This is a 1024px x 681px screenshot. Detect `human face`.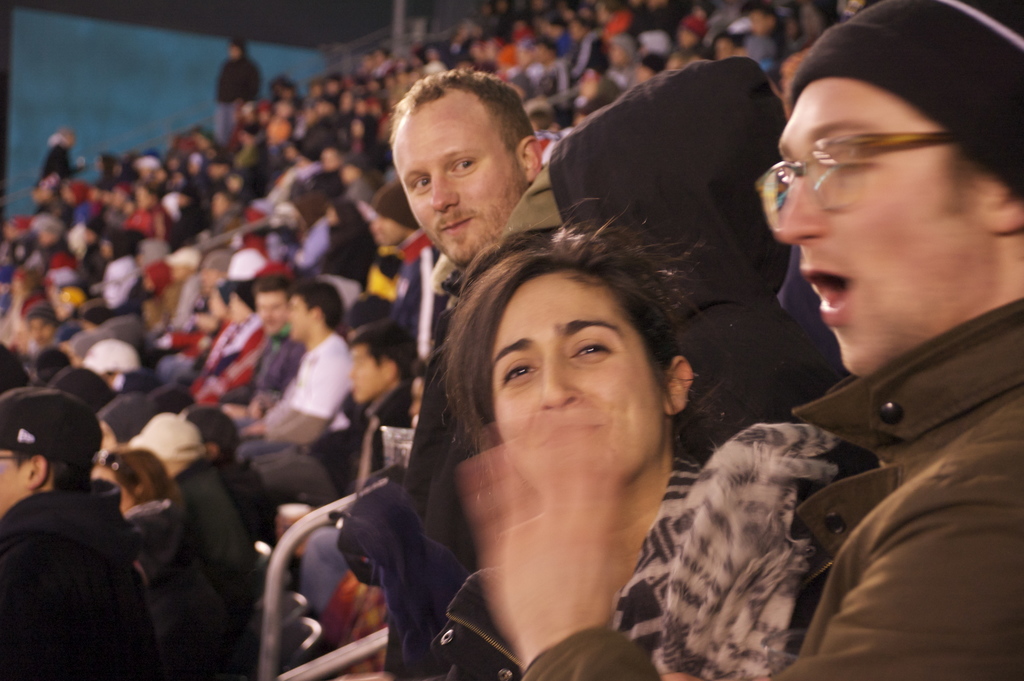
l=774, t=83, r=986, b=377.
